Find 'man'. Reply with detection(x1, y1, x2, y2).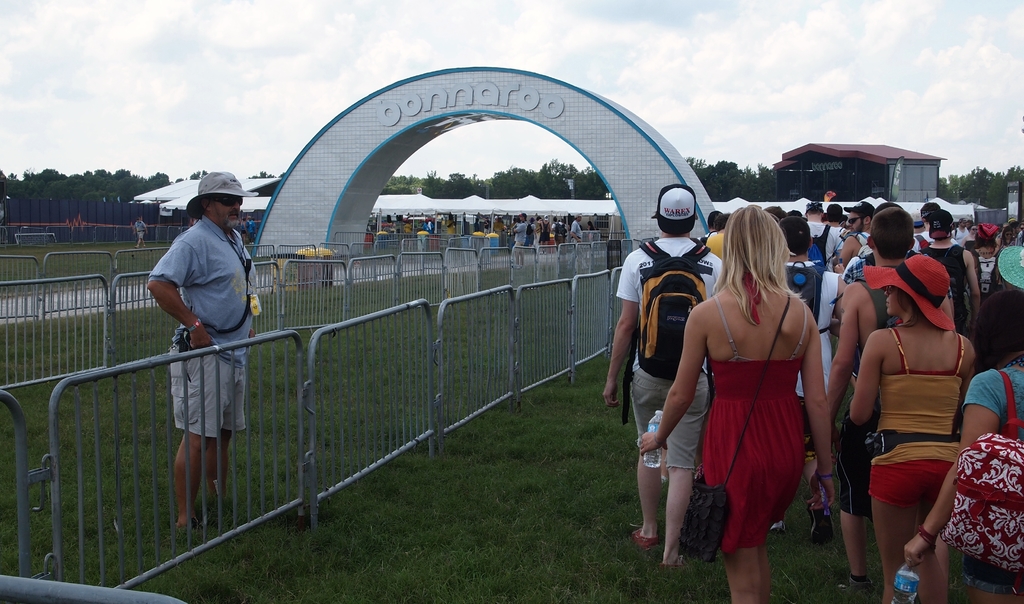
detection(509, 211, 527, 270).
